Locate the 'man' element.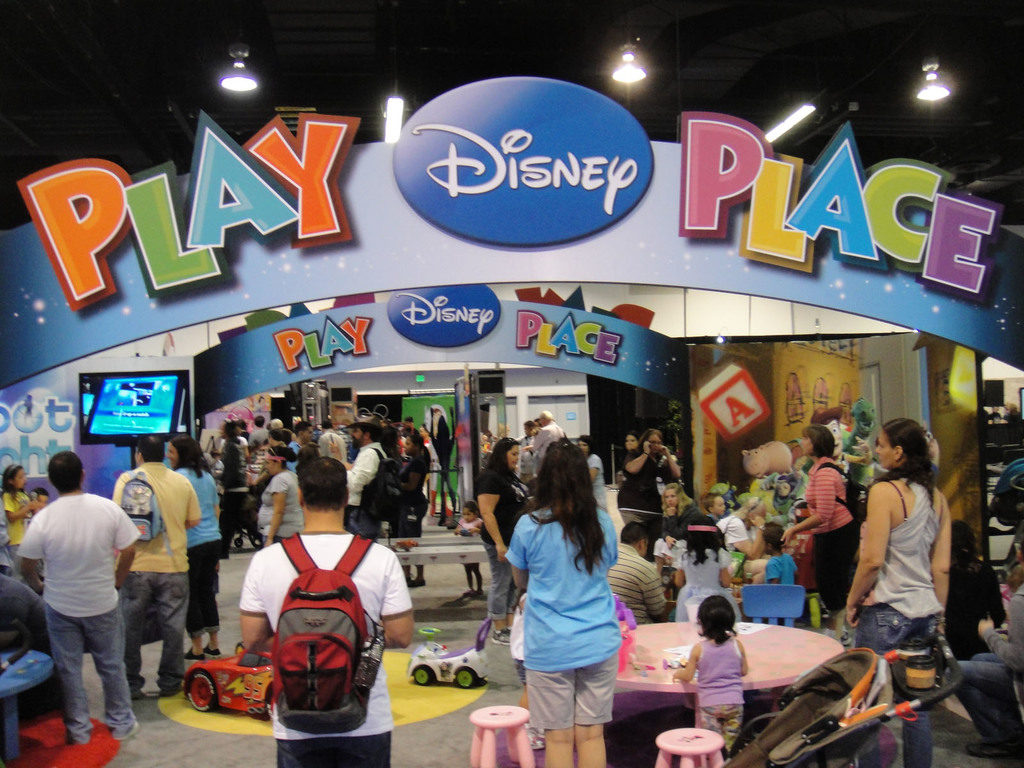
Element bbox: x1=106 y1=434 x2=203 y2=695.
